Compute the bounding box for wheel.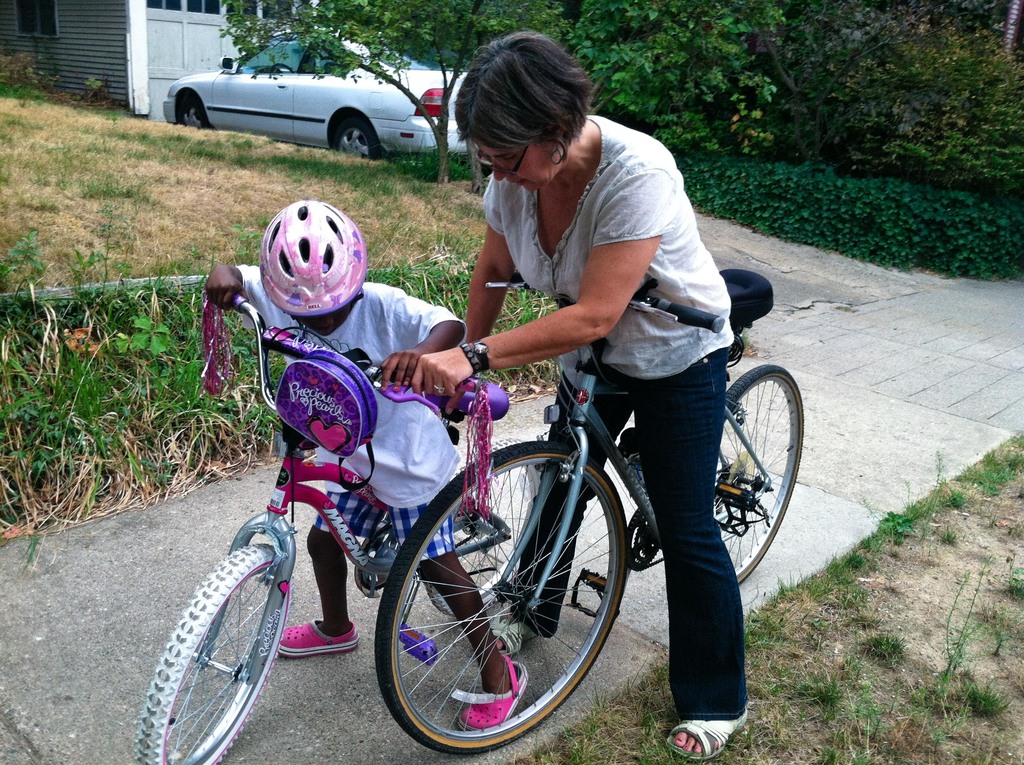
374/439/625/754.
